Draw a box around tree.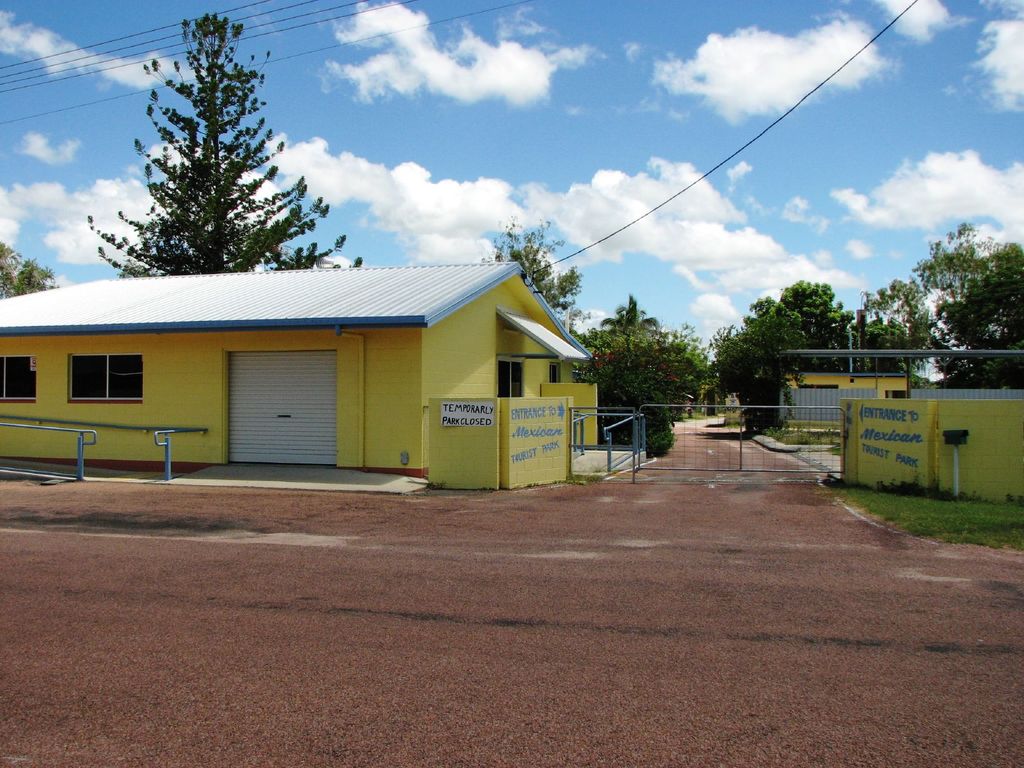
(477,214,576,335).
